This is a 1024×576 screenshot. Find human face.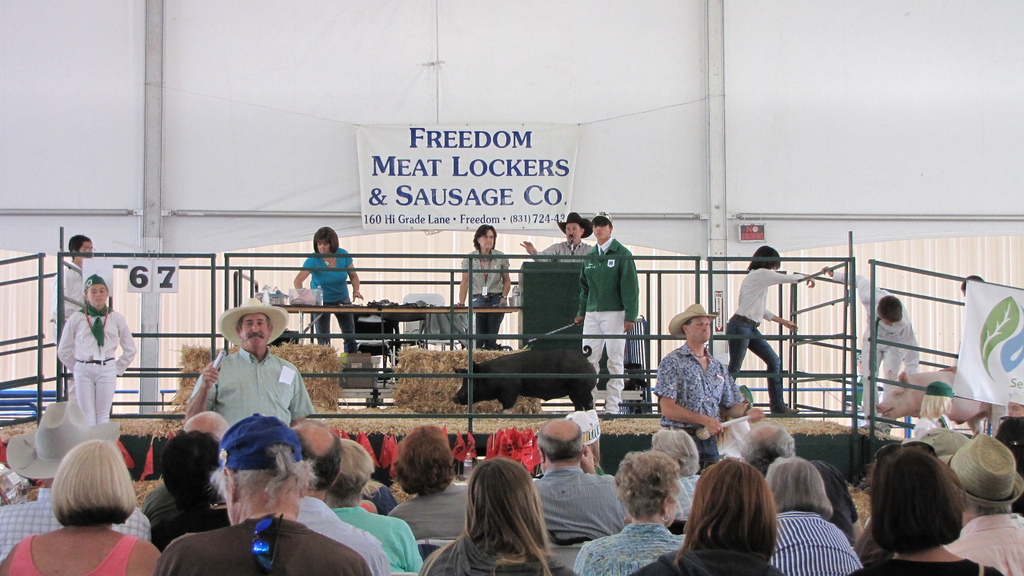
Bounding box: 593:225:609:237.
